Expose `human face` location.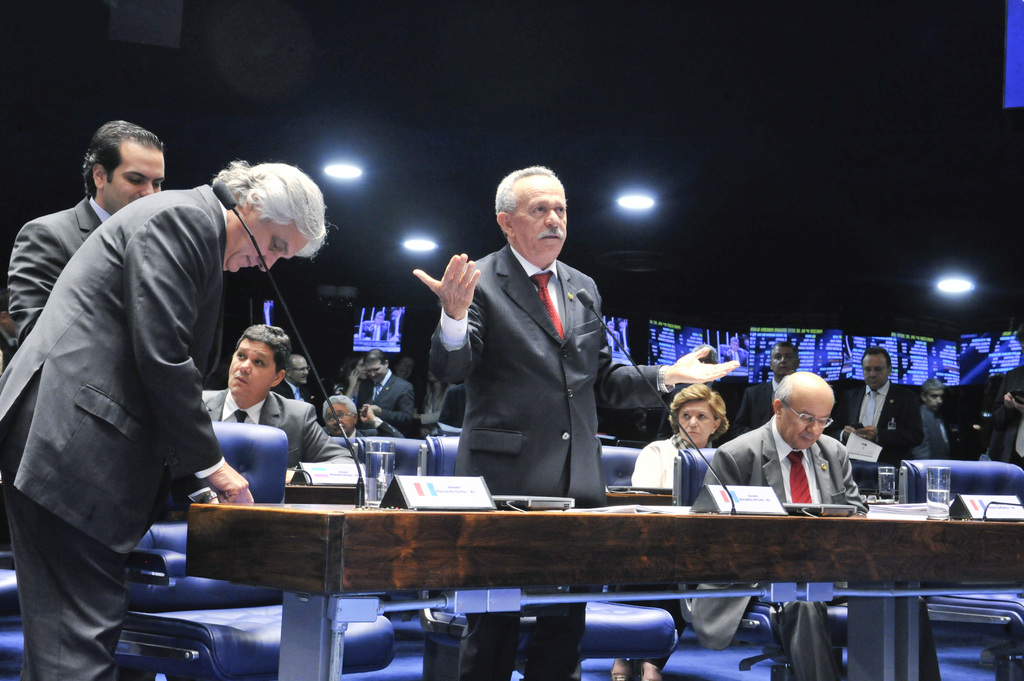
Exposed at 291:356:308:383.
